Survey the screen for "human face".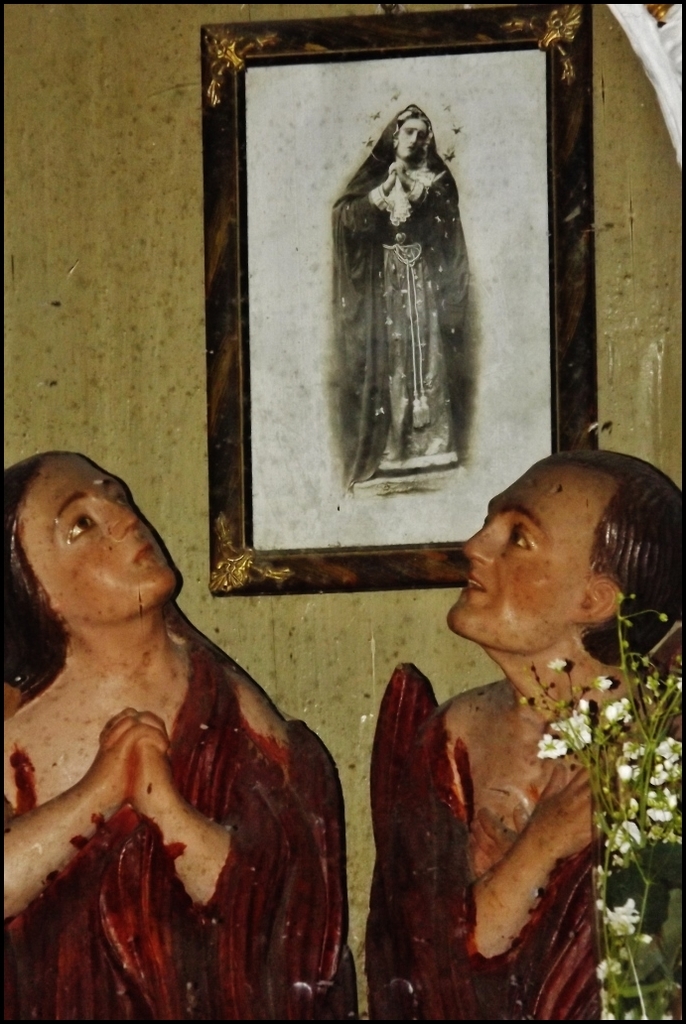
Survey found: region(392, 118, 431, 161).
